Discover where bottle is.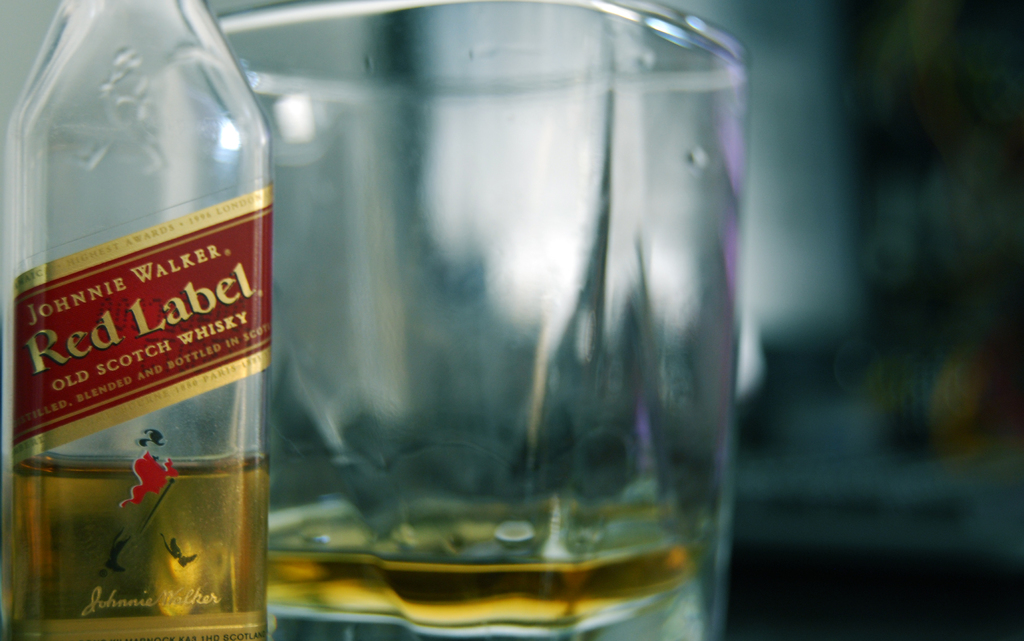
Discovered at crop(0, 0, 271, 640).
